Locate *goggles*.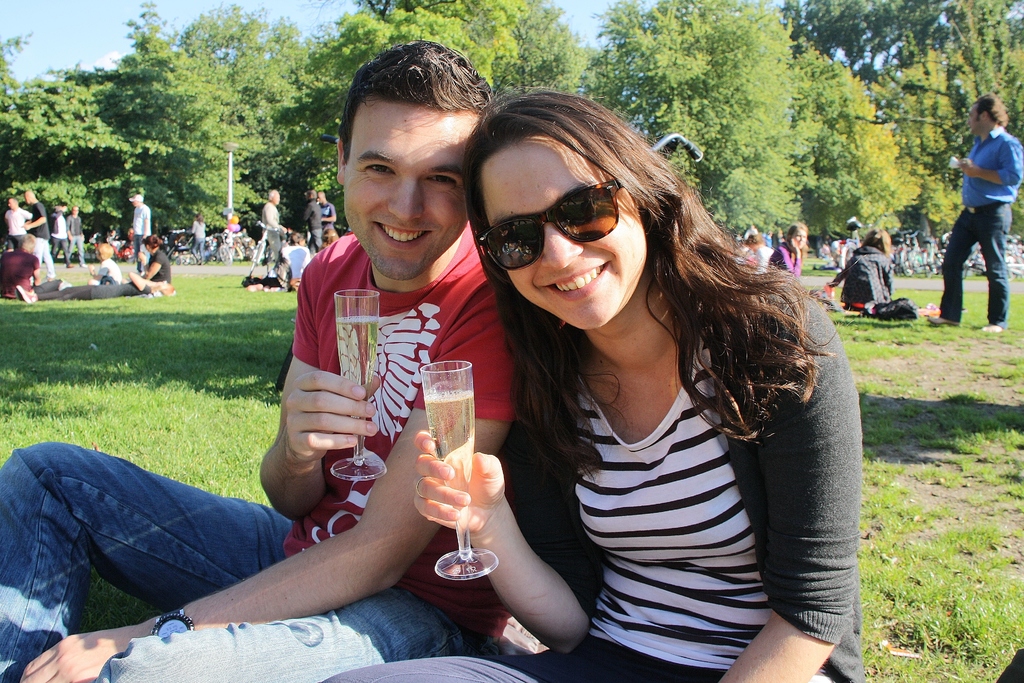
Bounding box: left=484, top=169, right=661, bottom=258.
